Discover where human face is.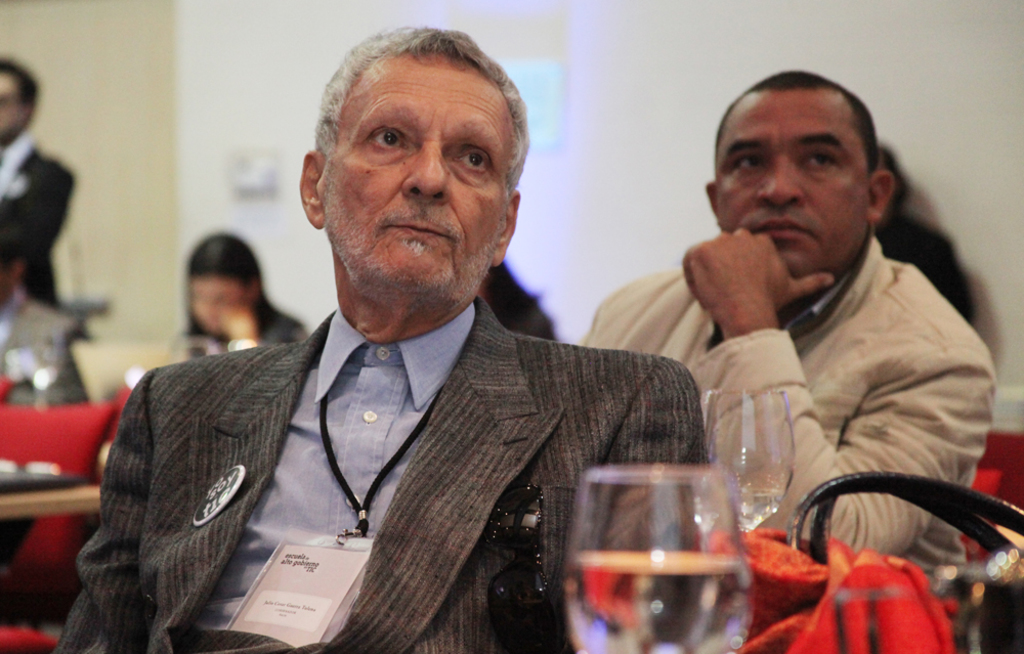
Discovered at box(188, 269, 254, 334).
